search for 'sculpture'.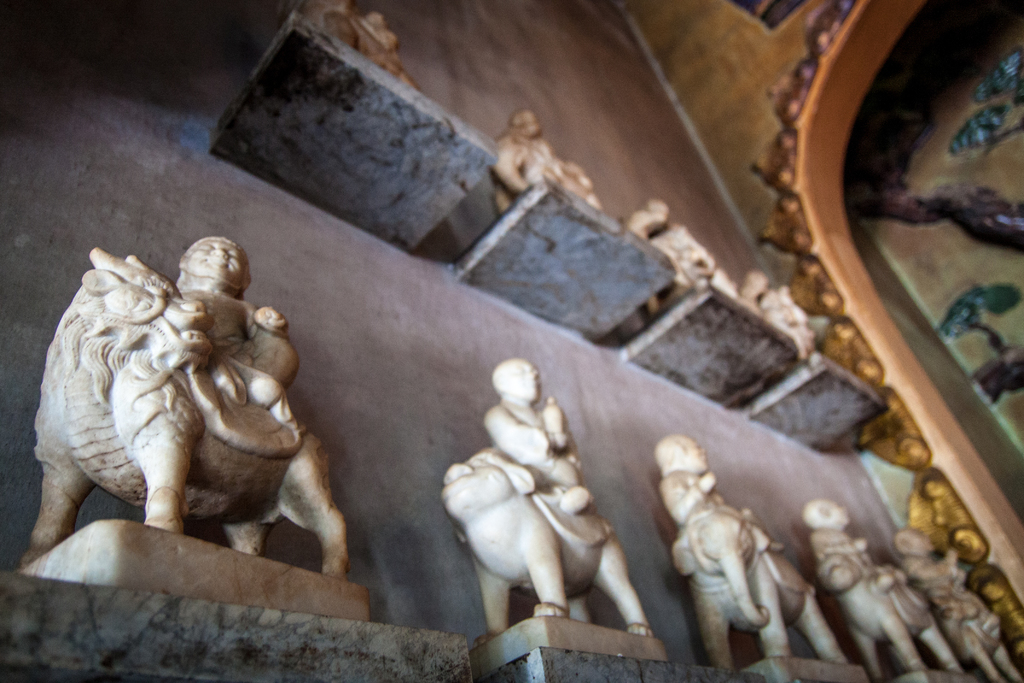
Found at x1=657 y1=431 x2=836 y2=672.
